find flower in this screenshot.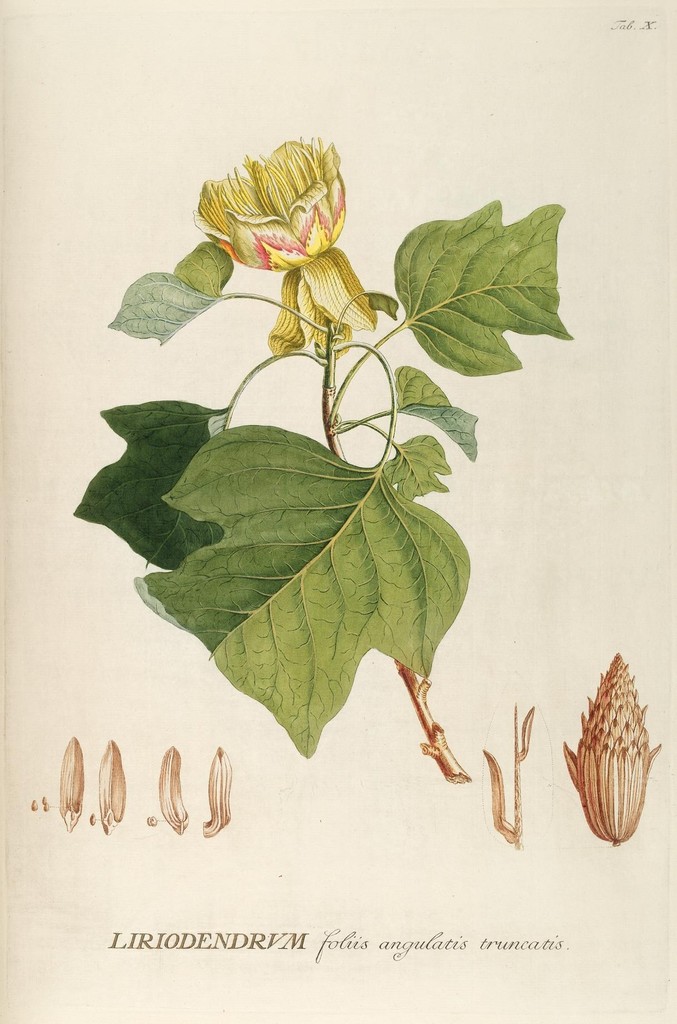
The bounding box for flower is 184,134,344,259.
